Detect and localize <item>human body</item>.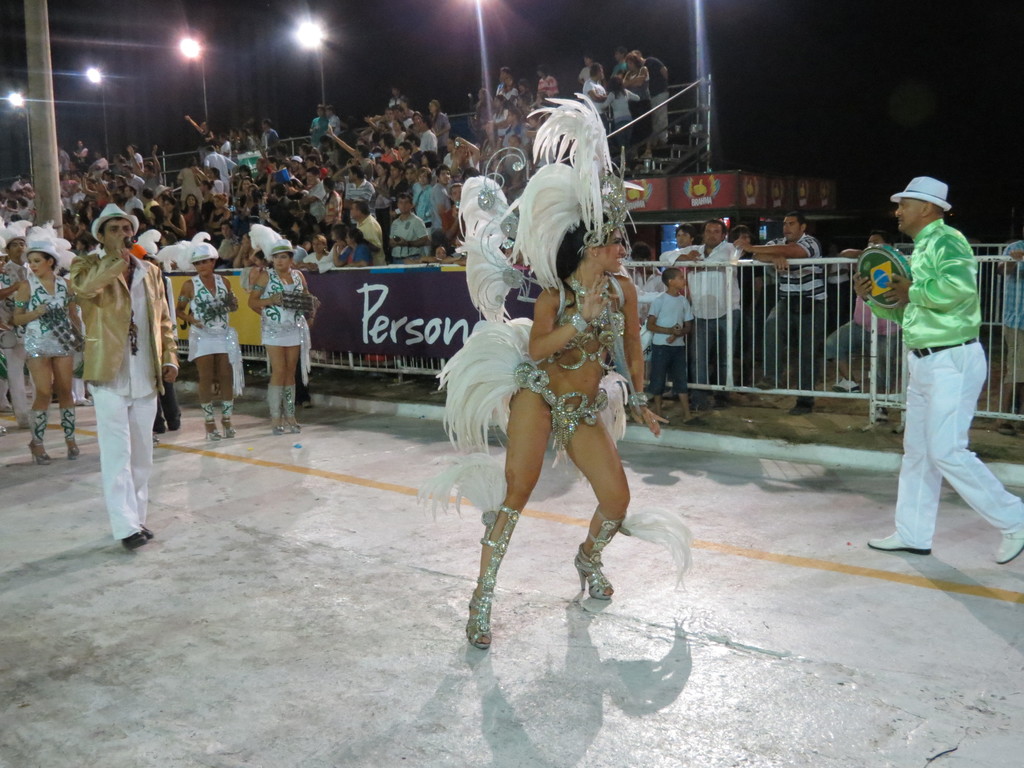
Localized at pyautogui.locateOnScreen(739, 212, 828, 390).
